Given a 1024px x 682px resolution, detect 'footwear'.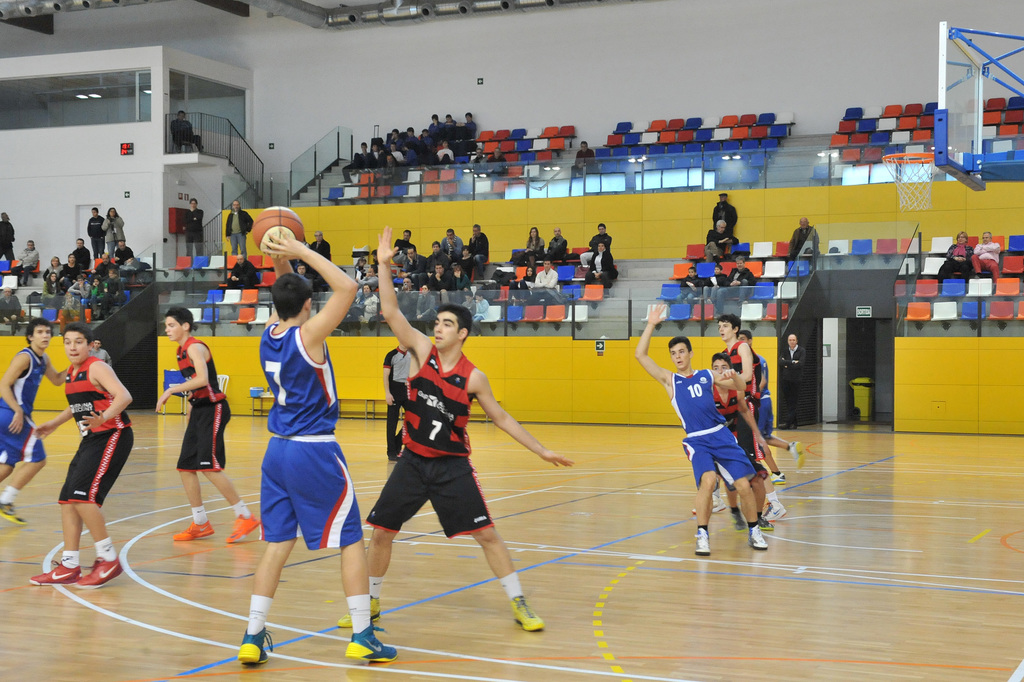
select_region(511, 595, 543, 630).
